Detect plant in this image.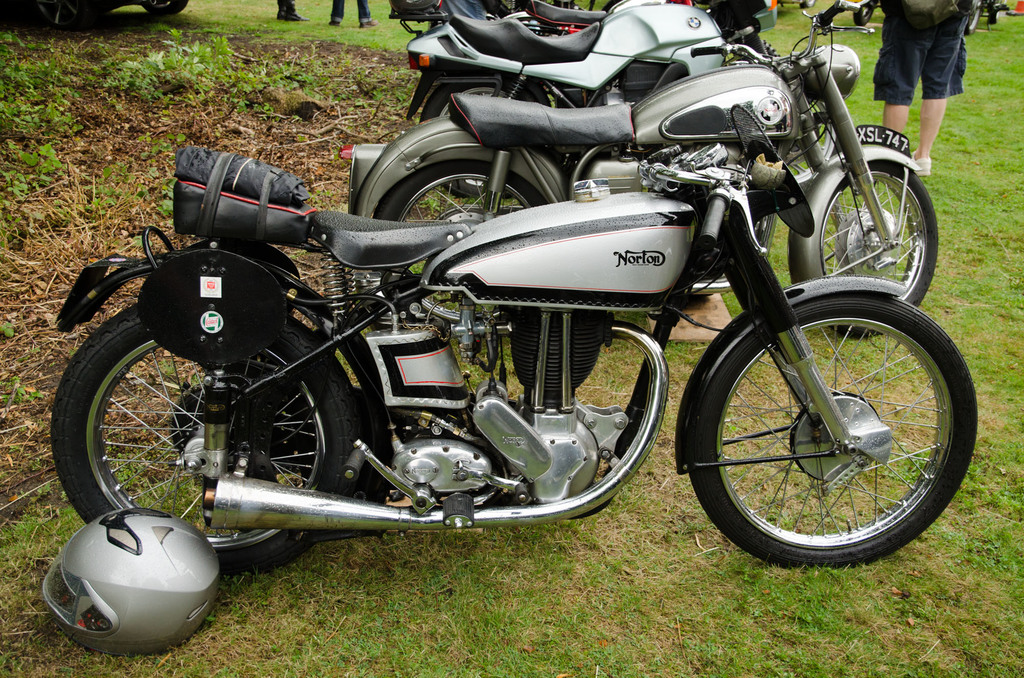
Detection: locate(158, 174, 177, 218).
